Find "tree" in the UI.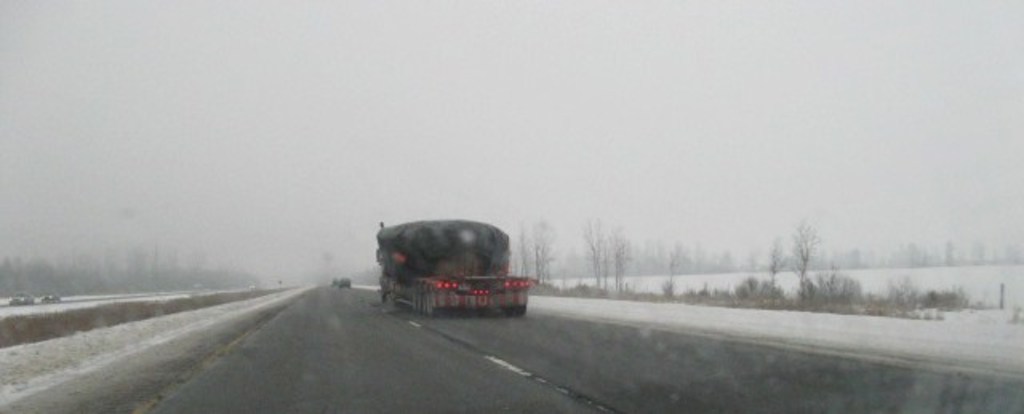
UI element at detection(768, 214, 821, 310).
